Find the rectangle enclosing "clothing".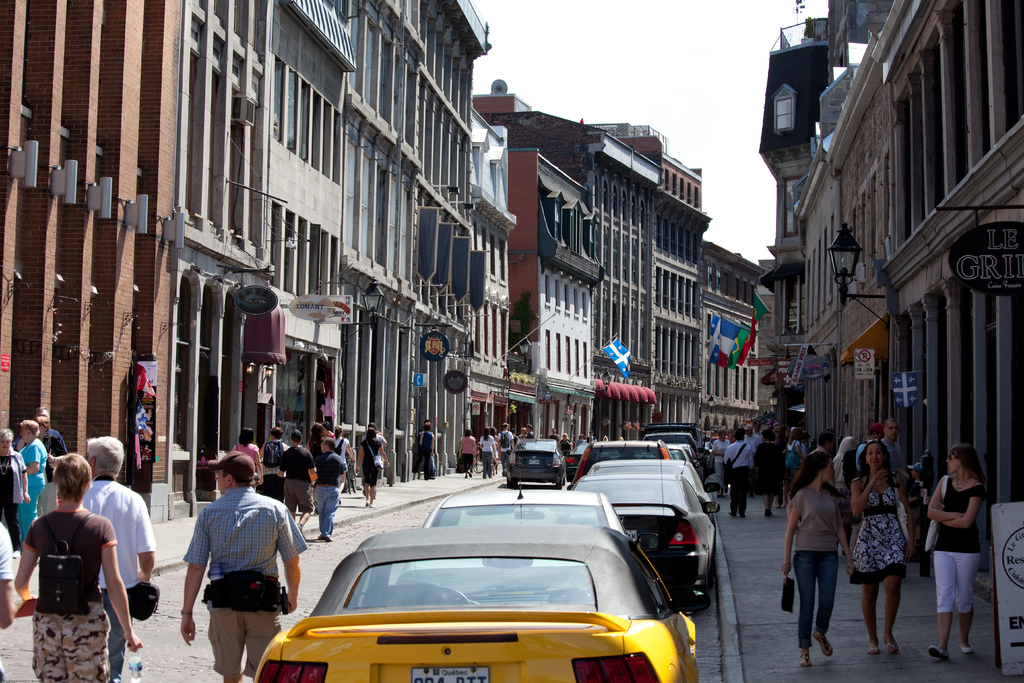
{"left": 6, "top": 444, "right": 45, "bottom": 504}.
